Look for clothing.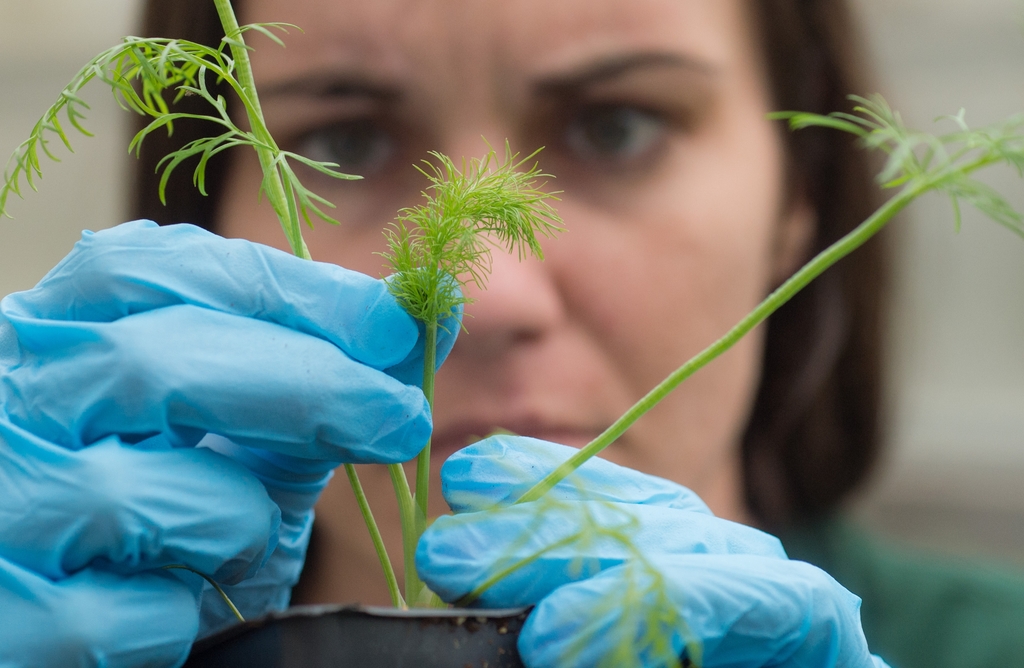
Found: 782,515,1023,667.
